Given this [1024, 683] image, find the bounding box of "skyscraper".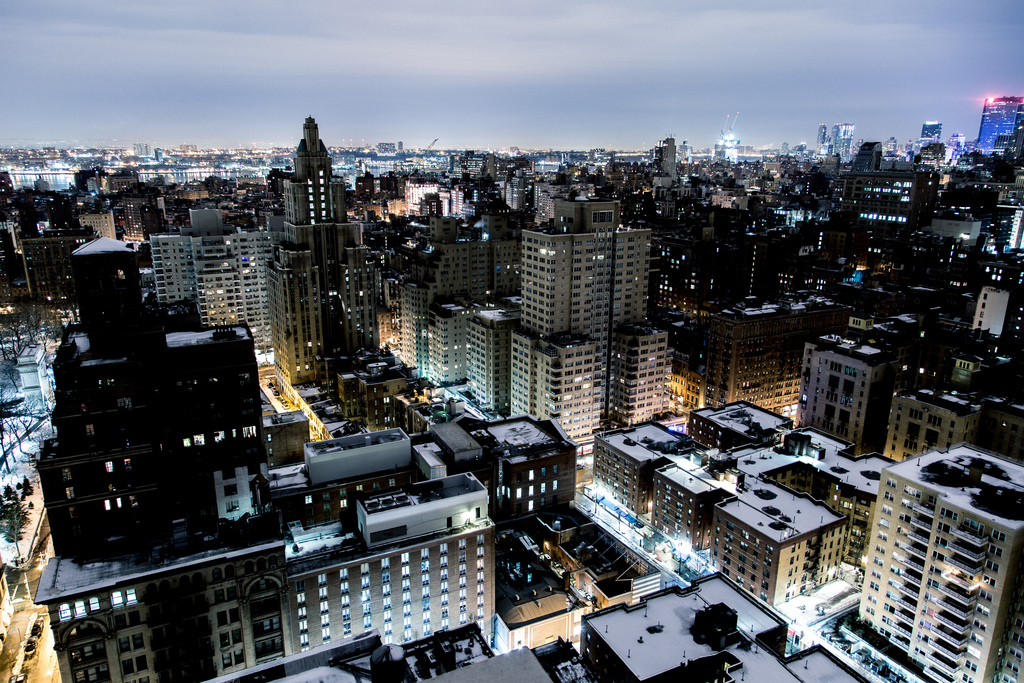
<region>252, 101, 361, 381</region>.
